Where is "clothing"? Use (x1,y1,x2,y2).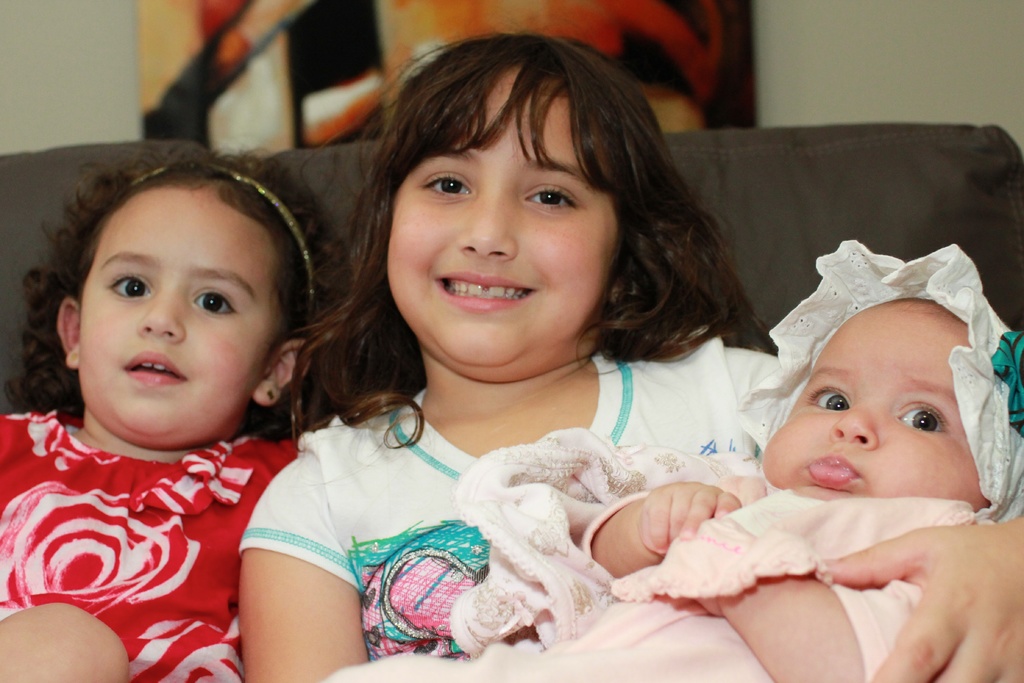
(0,407,289,674).
